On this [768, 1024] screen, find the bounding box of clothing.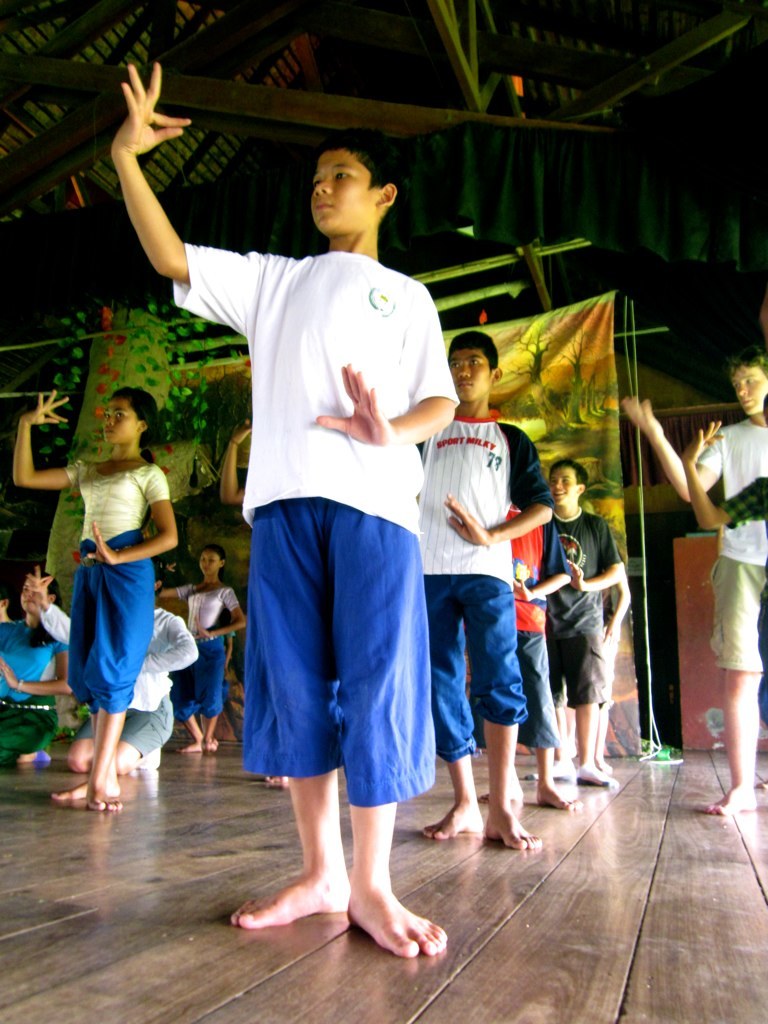
Bounding box: bbox=[64, 459, 173, 718].
